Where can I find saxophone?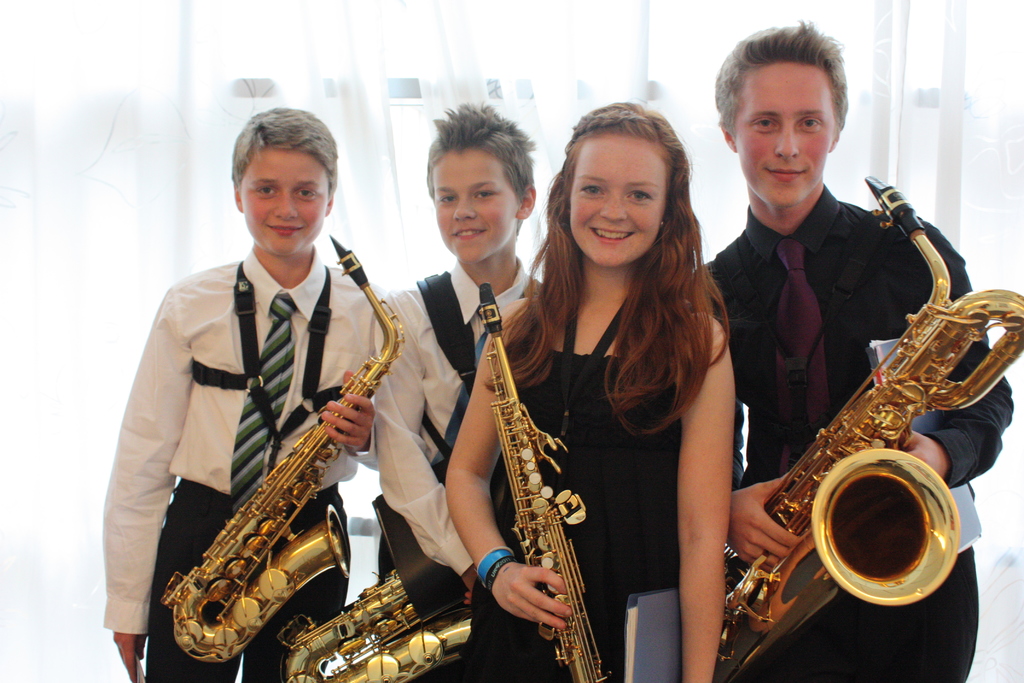
You can find it at 274, 561, 483, 682.
